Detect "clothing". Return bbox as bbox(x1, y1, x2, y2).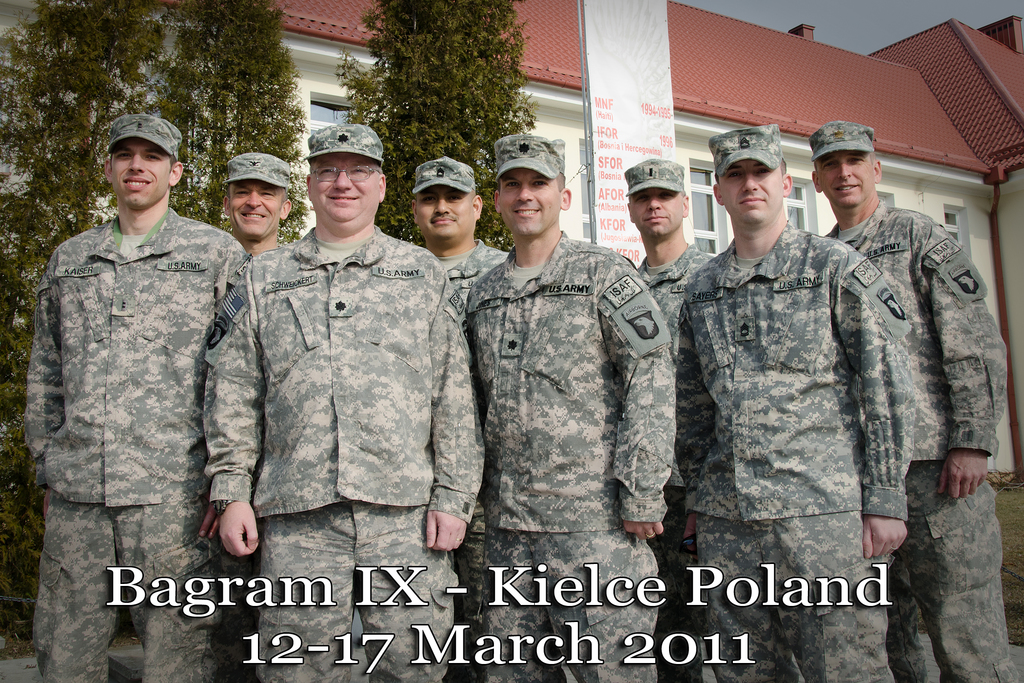
bbox(10, 149, 248, 611).
